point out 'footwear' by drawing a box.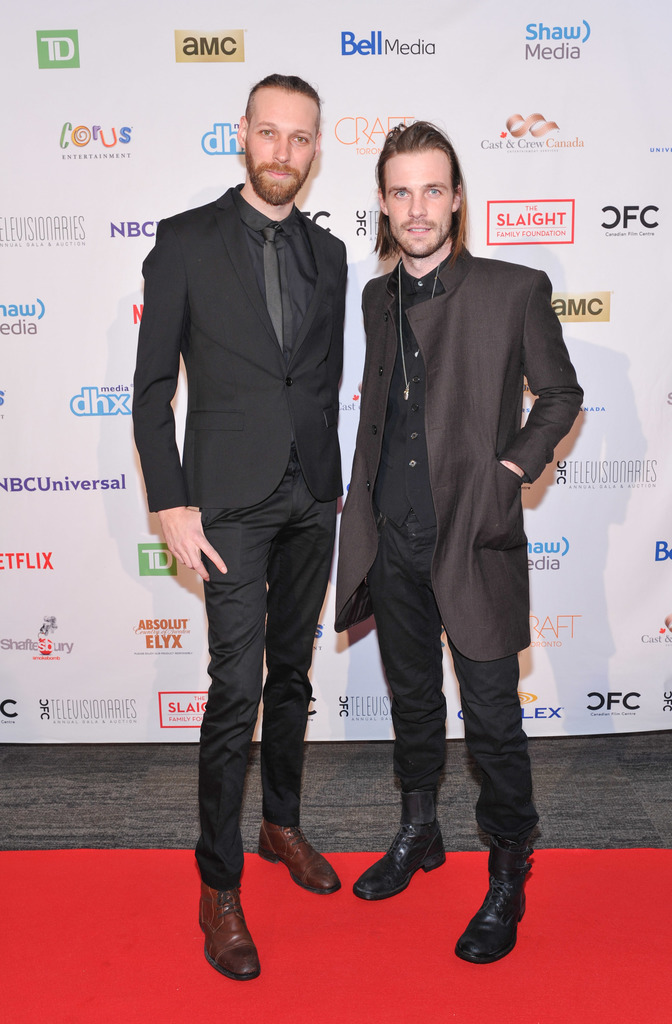
l=196, t=879, r=262, b=984.
